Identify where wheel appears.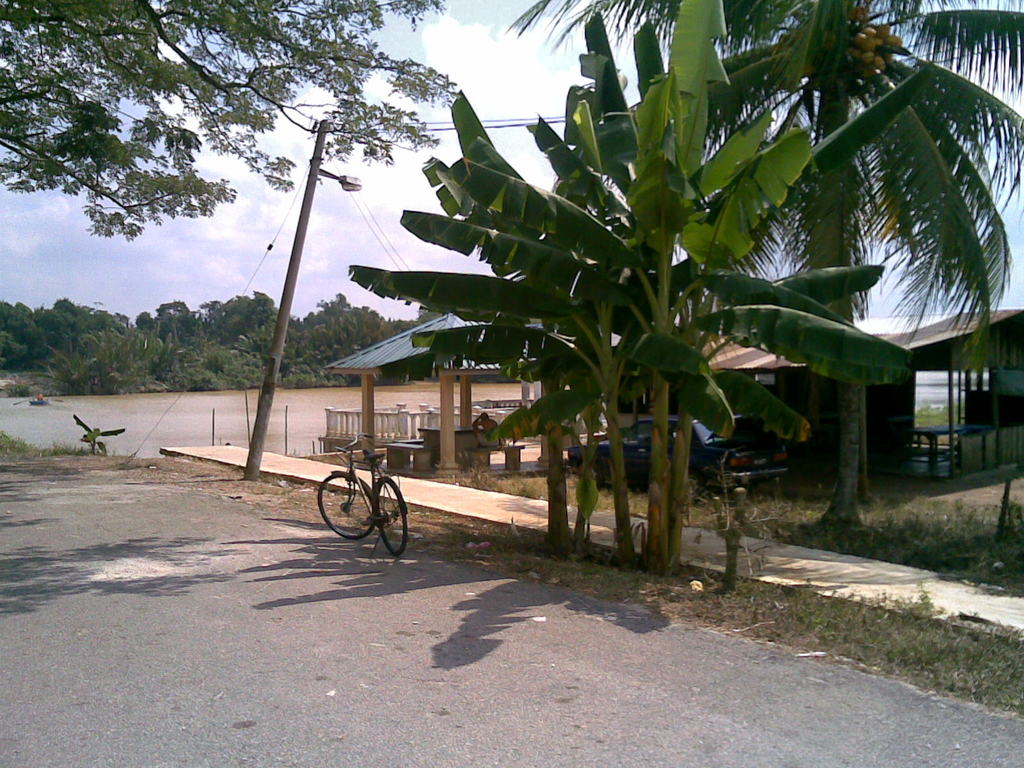
Appears at {"left": 686, "top": 471, "right": 702, "bottom": 503}.
